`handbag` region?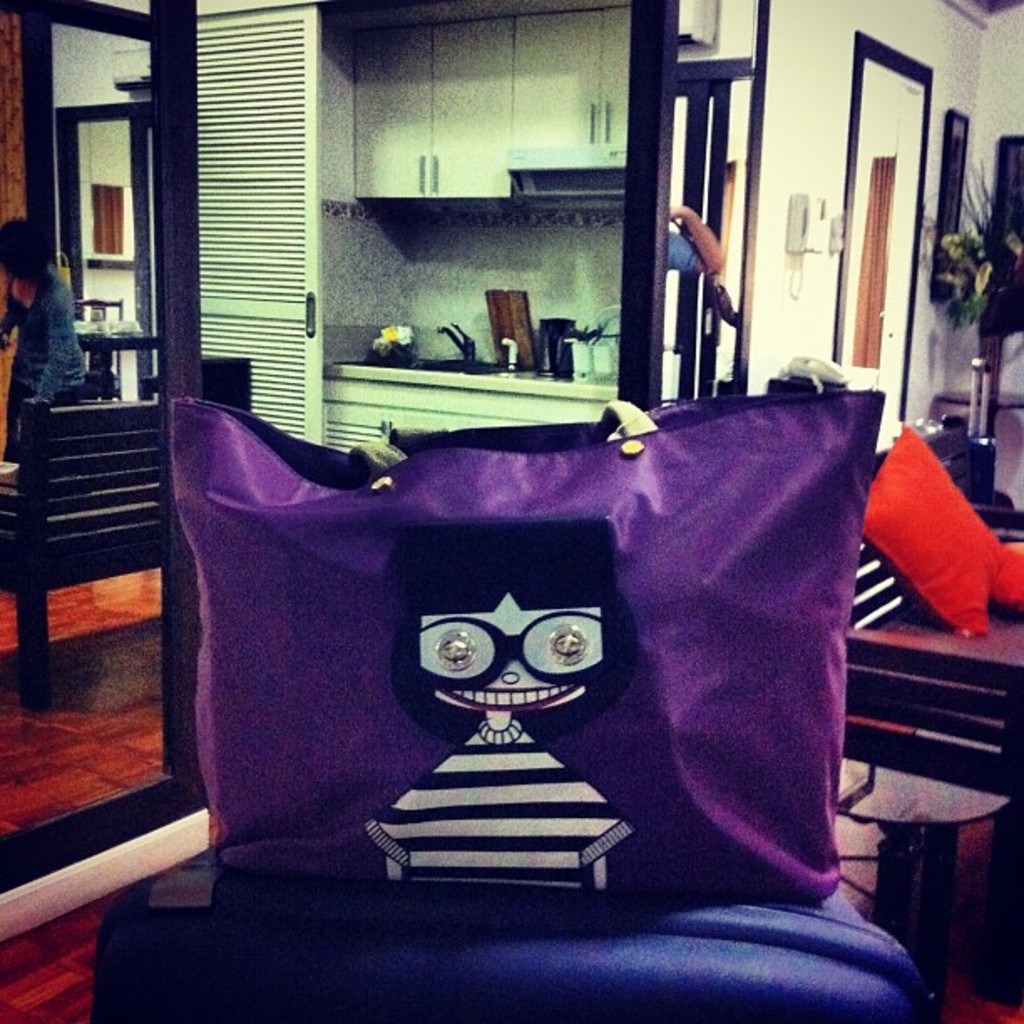
BBox(166, 351, 883, 917)
